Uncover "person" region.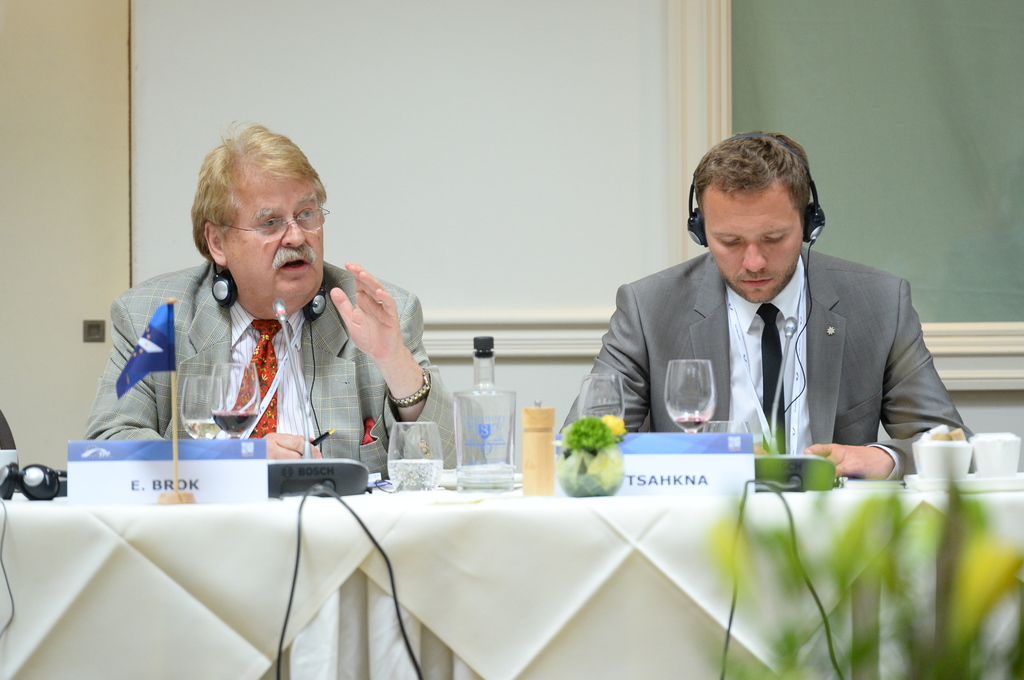
Uncovered: {"x1": 84, "y1": 126, "x2": 436, "y2": 475}.
